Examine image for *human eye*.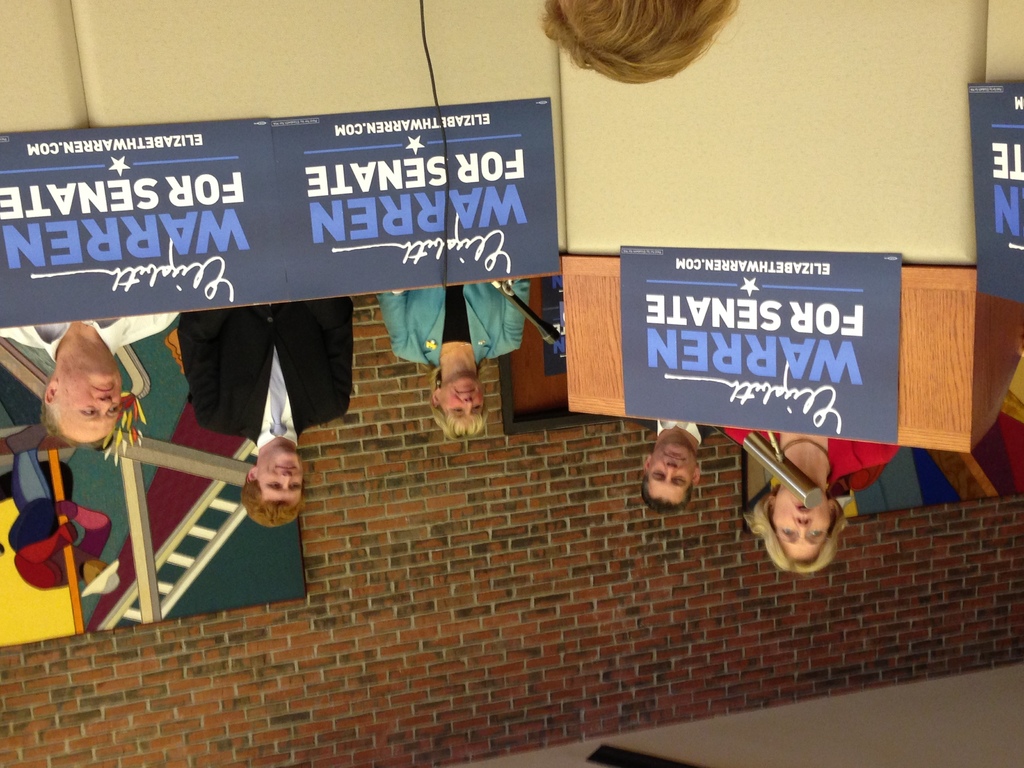
Examination result: rect(452, 404, 462, 413).
